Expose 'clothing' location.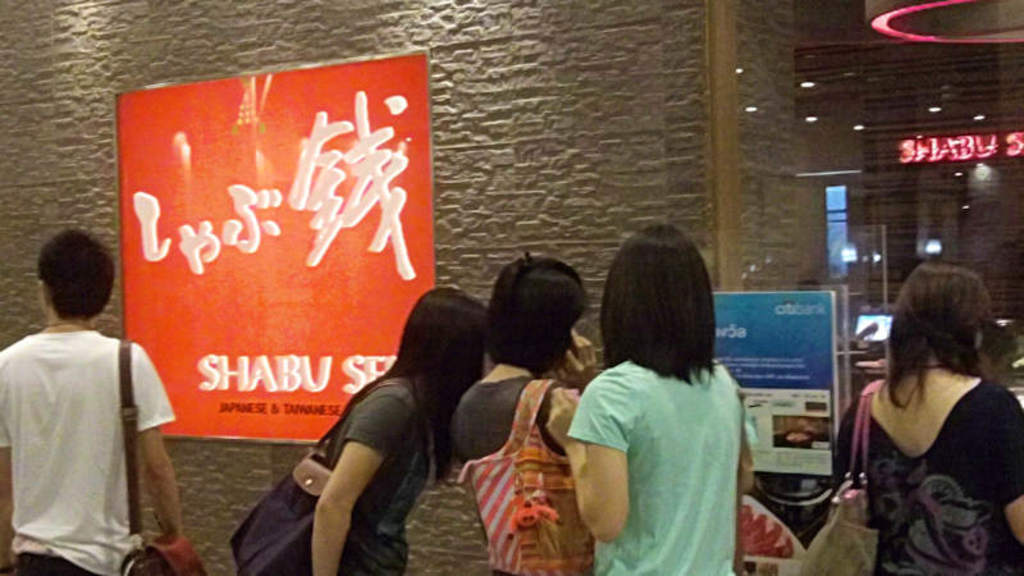
Exposed at {"x1": 325, "y1": 372, "x2": 434, "y2": 575}.
